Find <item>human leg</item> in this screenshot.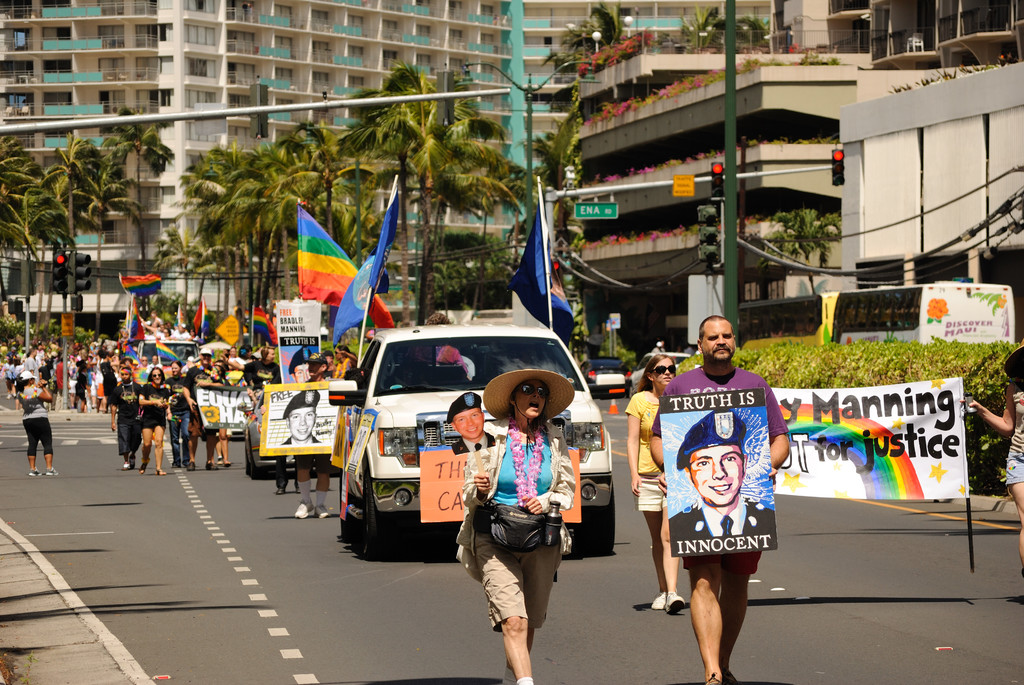
The bounding box for <item>human leg</item> is x1=150 y1=413 x2=166 y2=475.
